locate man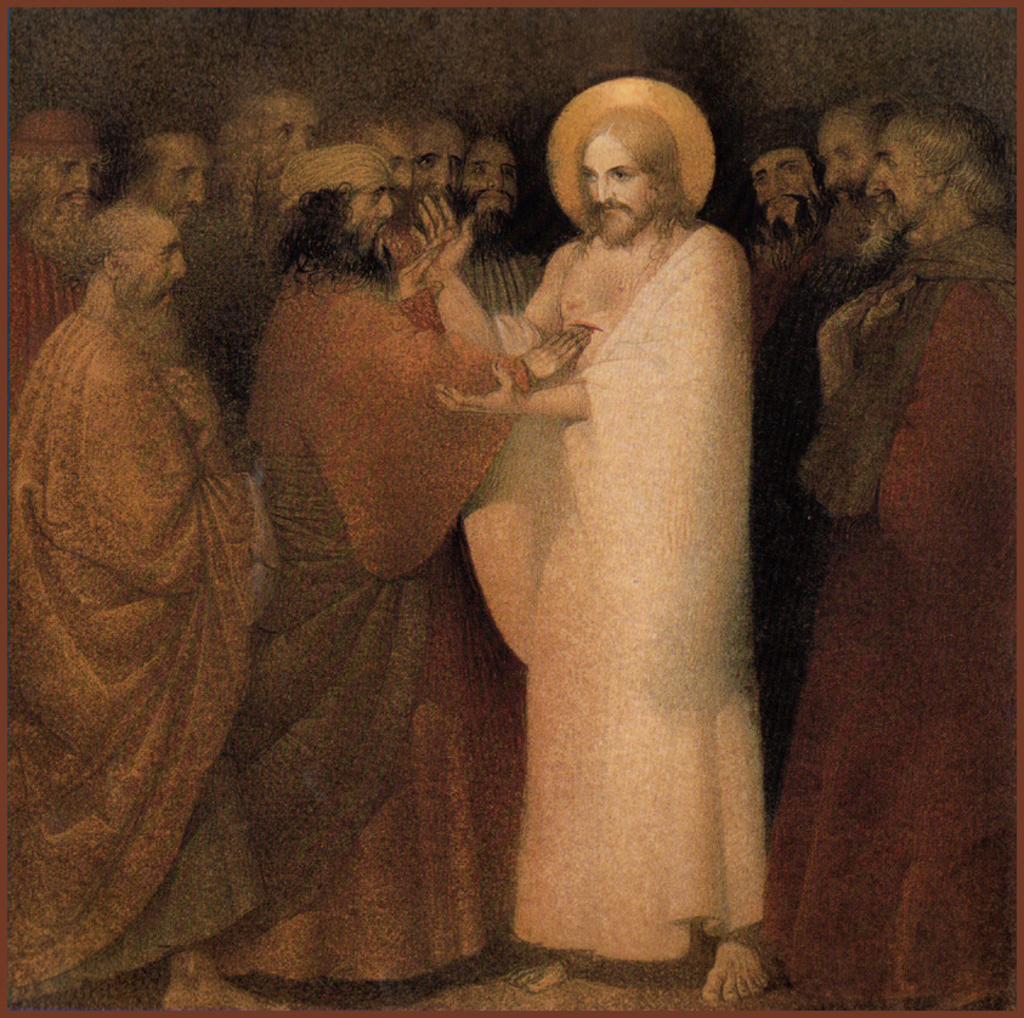
pyautogui.locateOnScreen(2, 208, 271, 1013)
